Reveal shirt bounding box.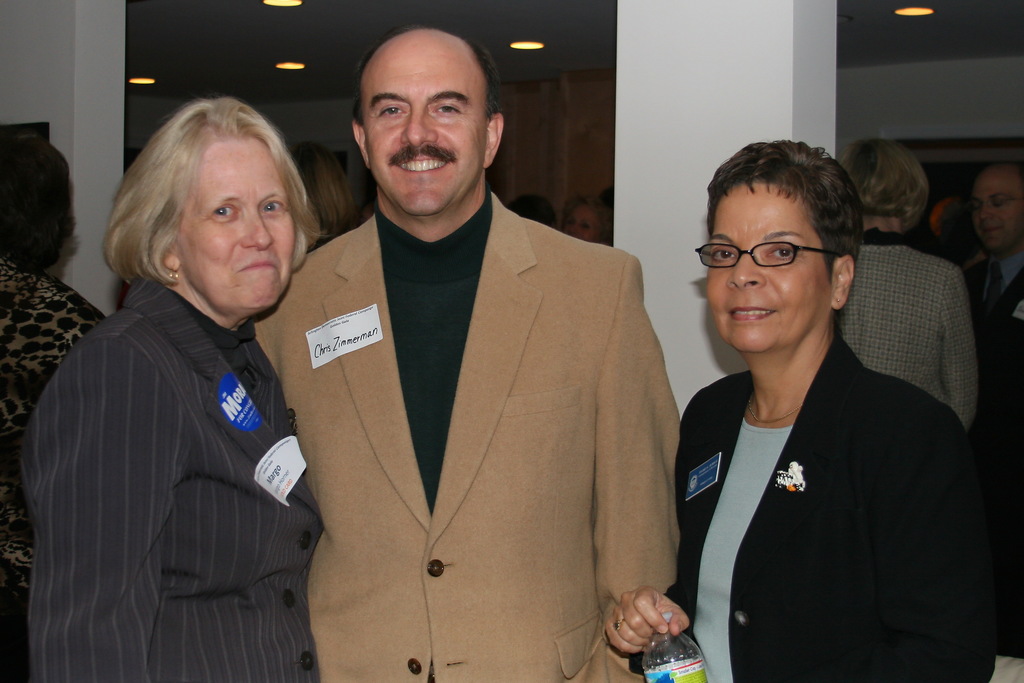
Revealed: BBox(980, 250, 1022, 331).
